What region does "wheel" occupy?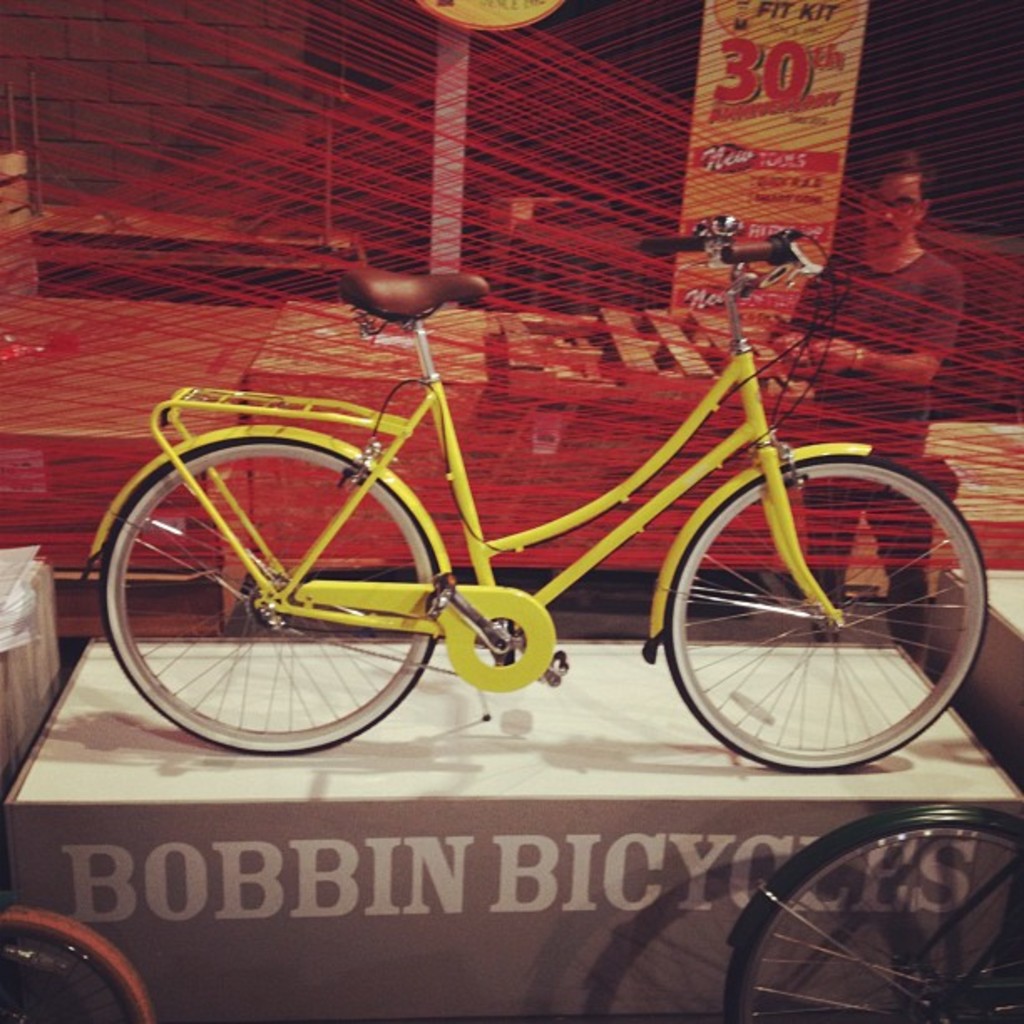
x1=104, y1=432, x2=445, y2=755.
